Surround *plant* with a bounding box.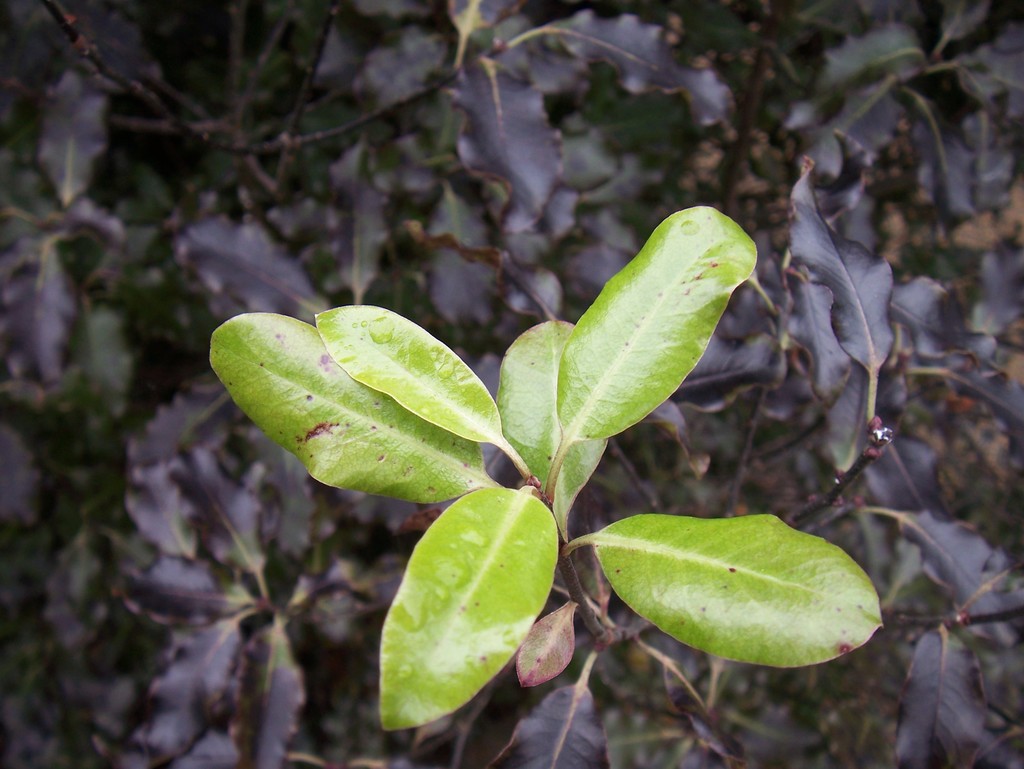
detection(207, 206, 886, 735).
